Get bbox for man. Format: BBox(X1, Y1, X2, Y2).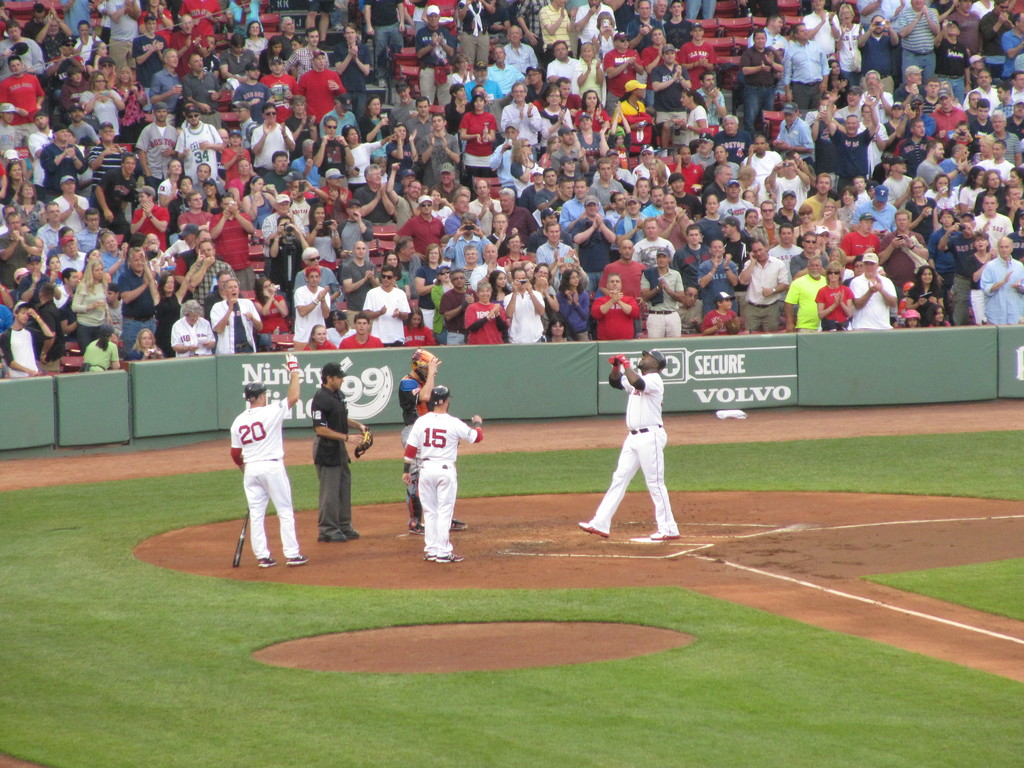
BBox(599, 241, 646, 306).
